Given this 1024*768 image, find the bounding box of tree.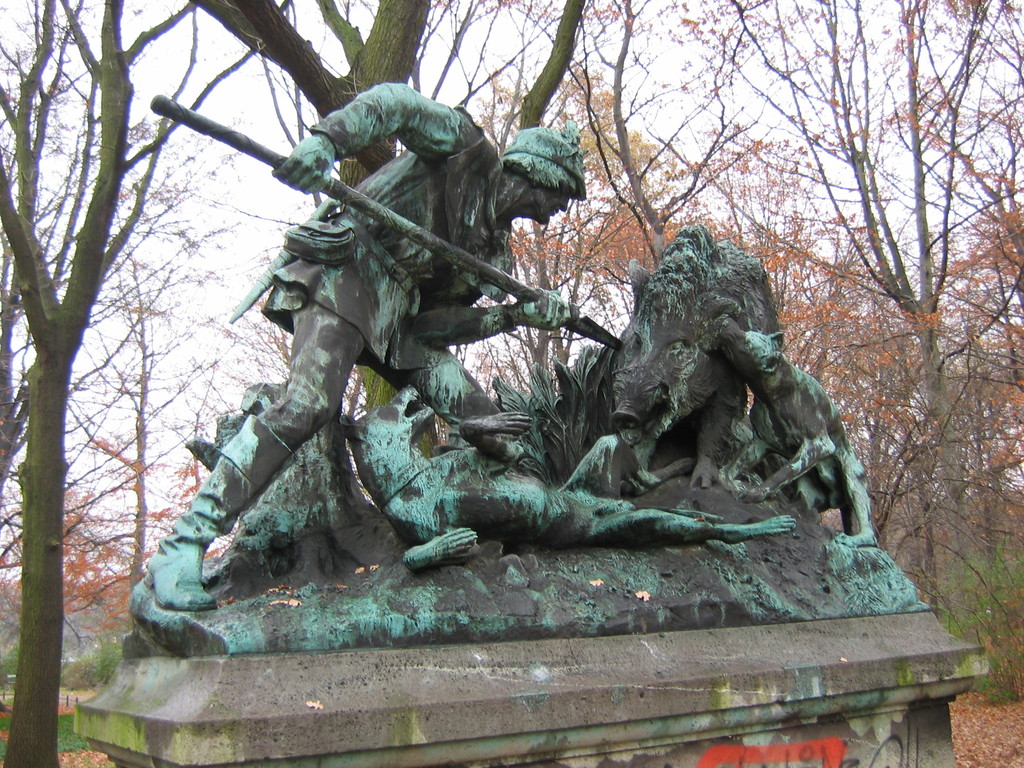
box=[63, 259, 224, 632].
